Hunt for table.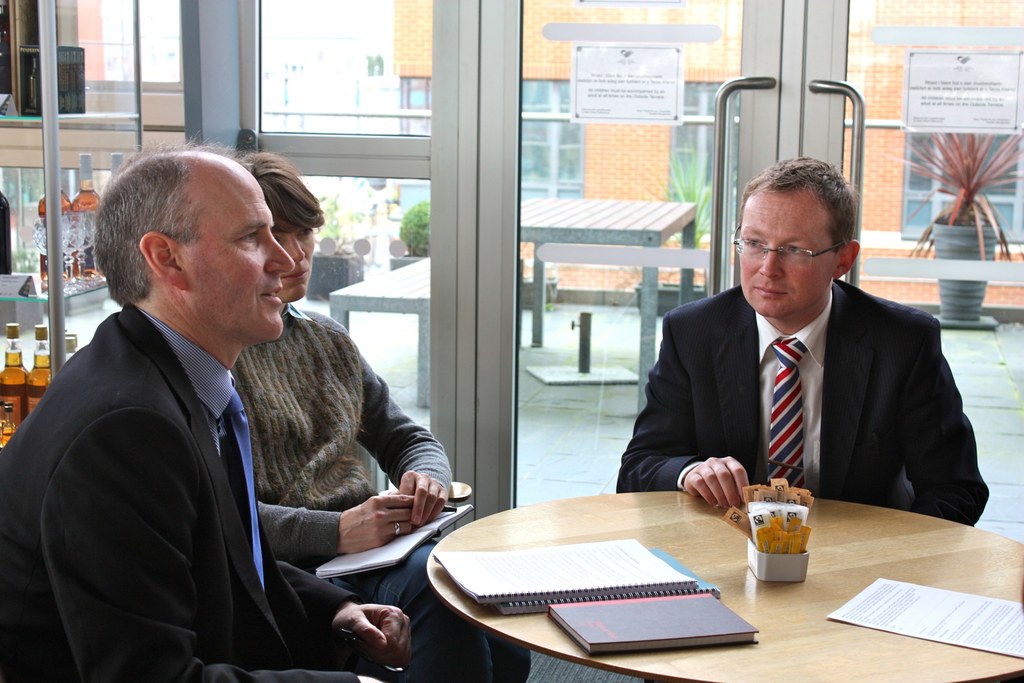
Hunted down at (left=522, top=195, right=692, bottom=418).
